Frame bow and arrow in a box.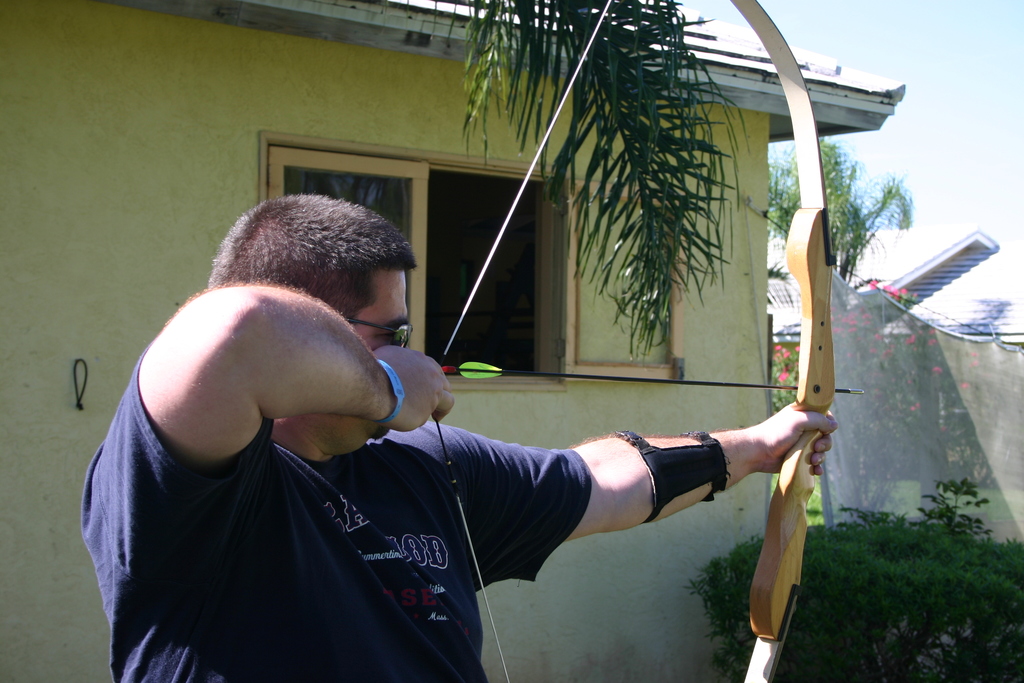
(431, 0, 835, 682).
